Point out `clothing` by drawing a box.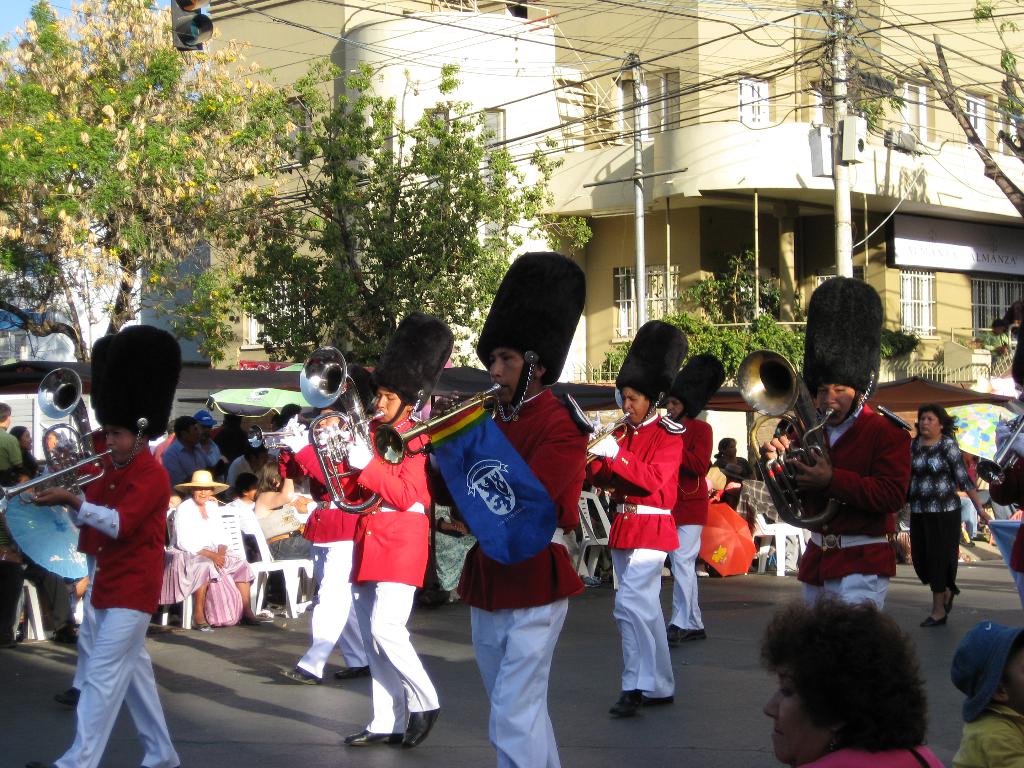
box(424, 388, 590, 767).
